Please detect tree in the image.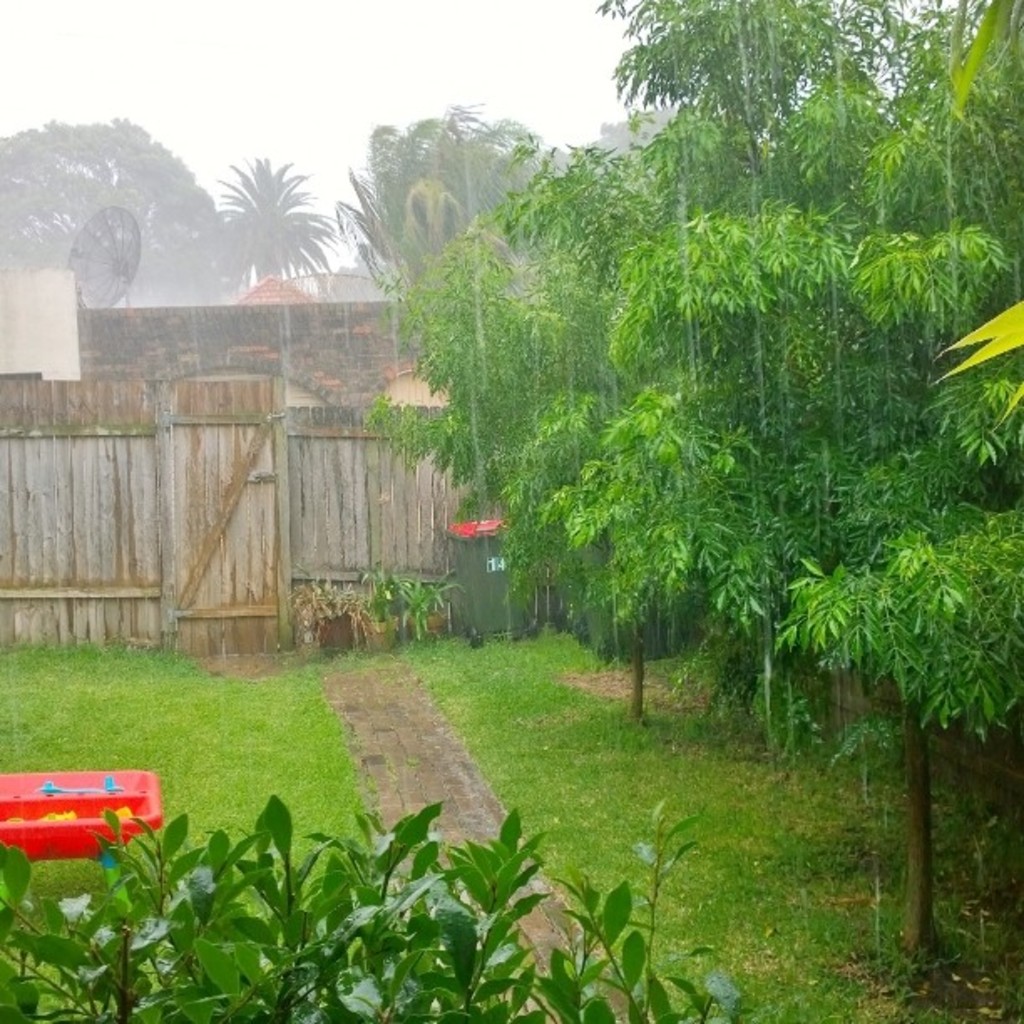
214:151:336:291.
